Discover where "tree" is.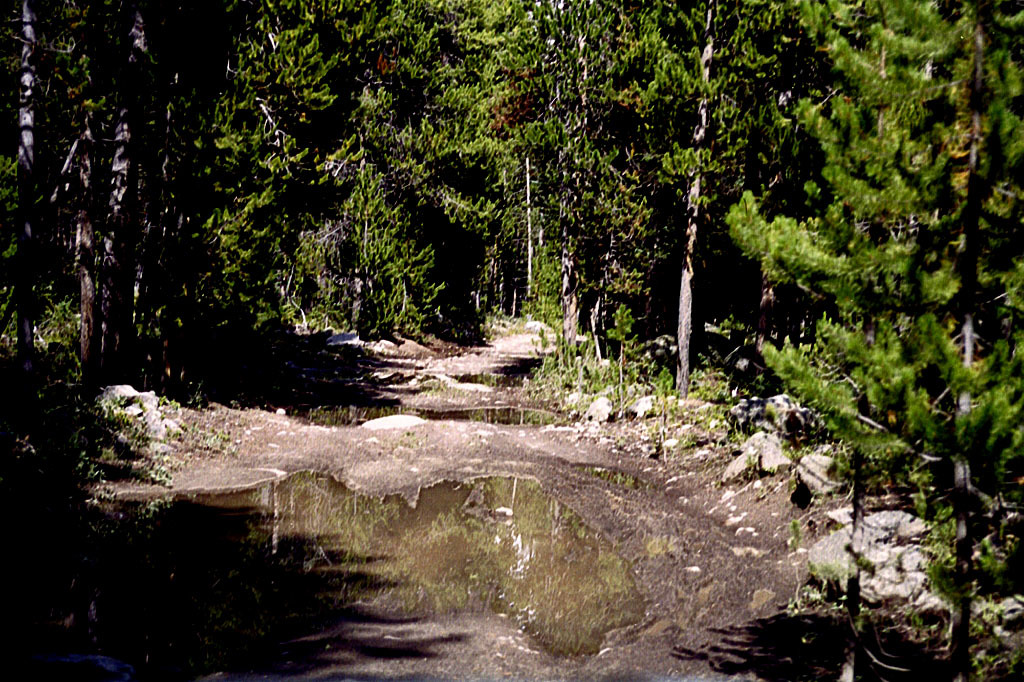
Discovered at Rect(724, 0, 920, 681).
